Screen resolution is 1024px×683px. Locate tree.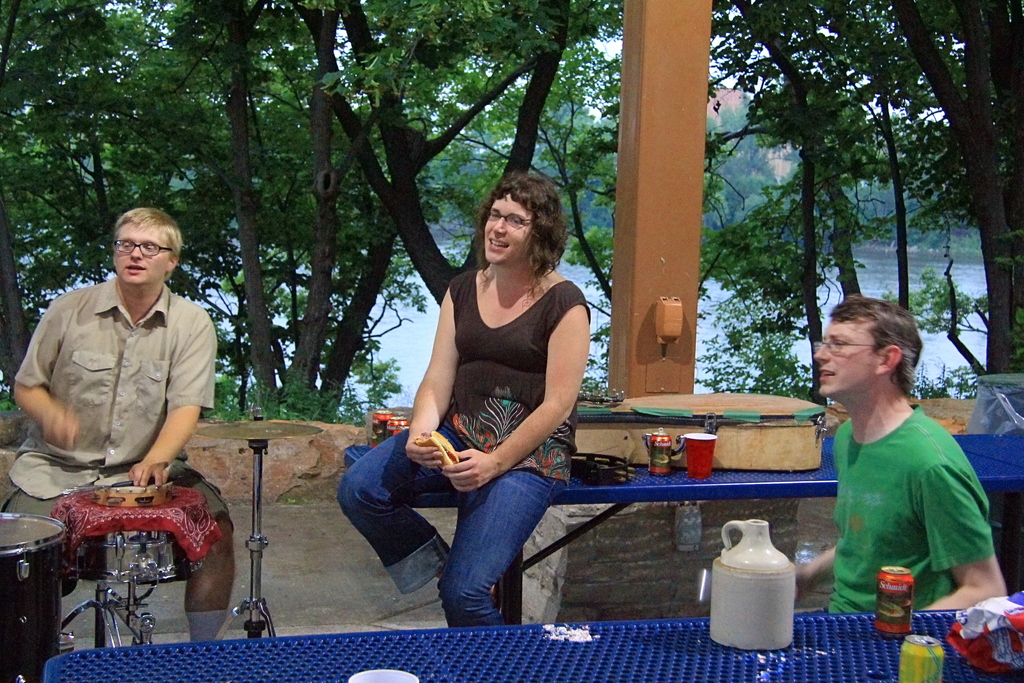
bbox=[723, 0, 964, 389].
